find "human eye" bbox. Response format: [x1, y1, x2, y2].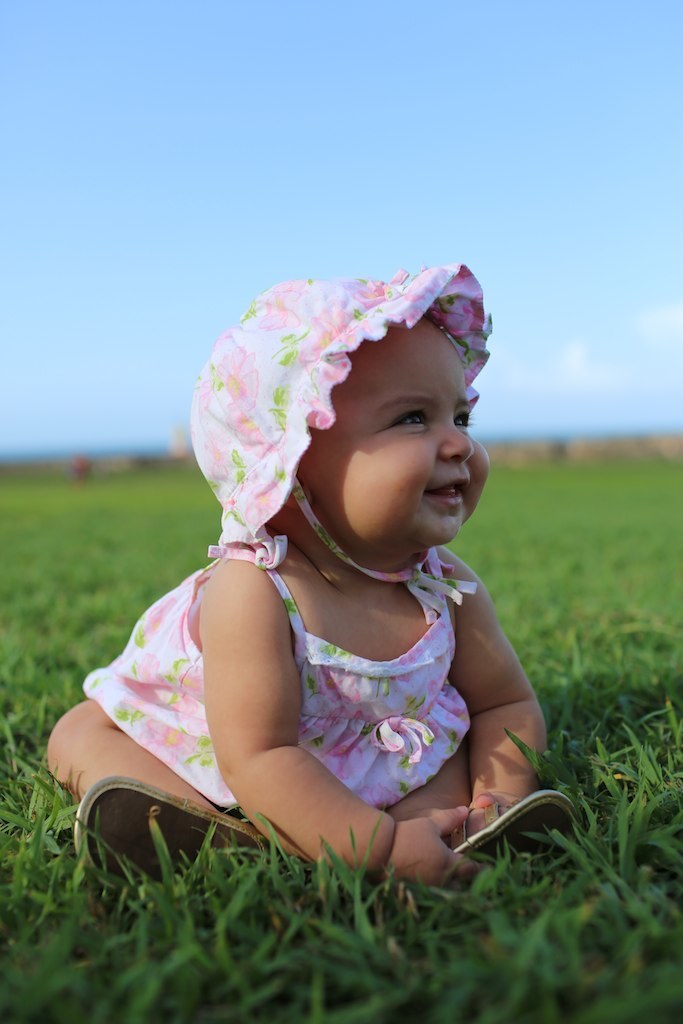
[386, 409, 431, 432].
